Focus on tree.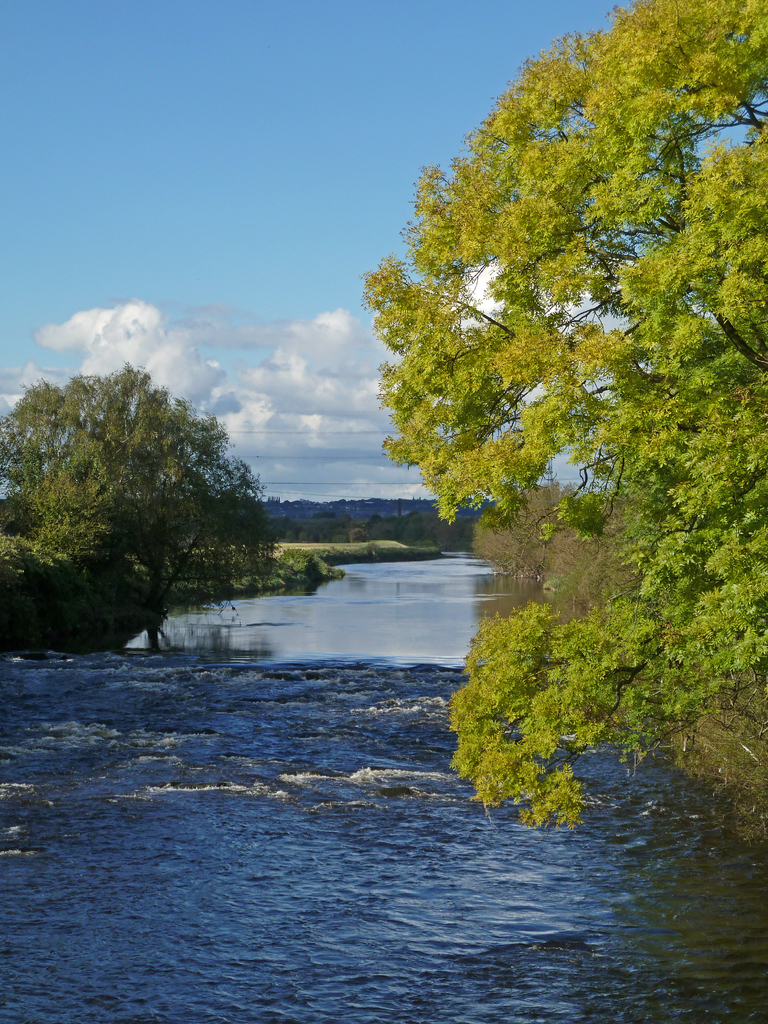
Focused at box(356, 0, 767, 835).
